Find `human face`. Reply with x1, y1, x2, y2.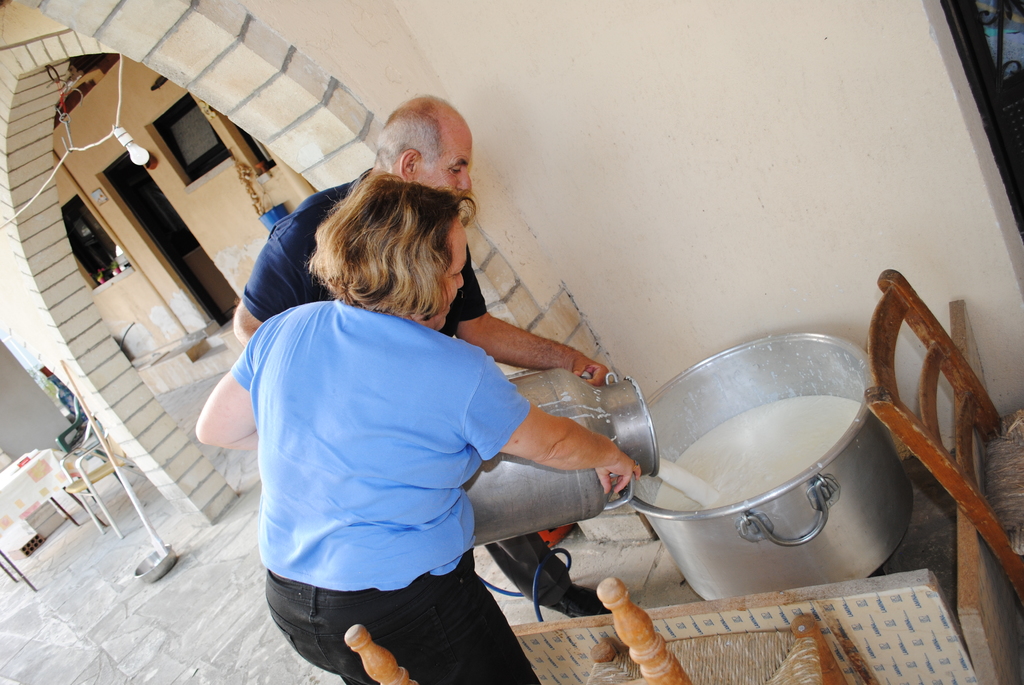
438, 229, 467, 329.
